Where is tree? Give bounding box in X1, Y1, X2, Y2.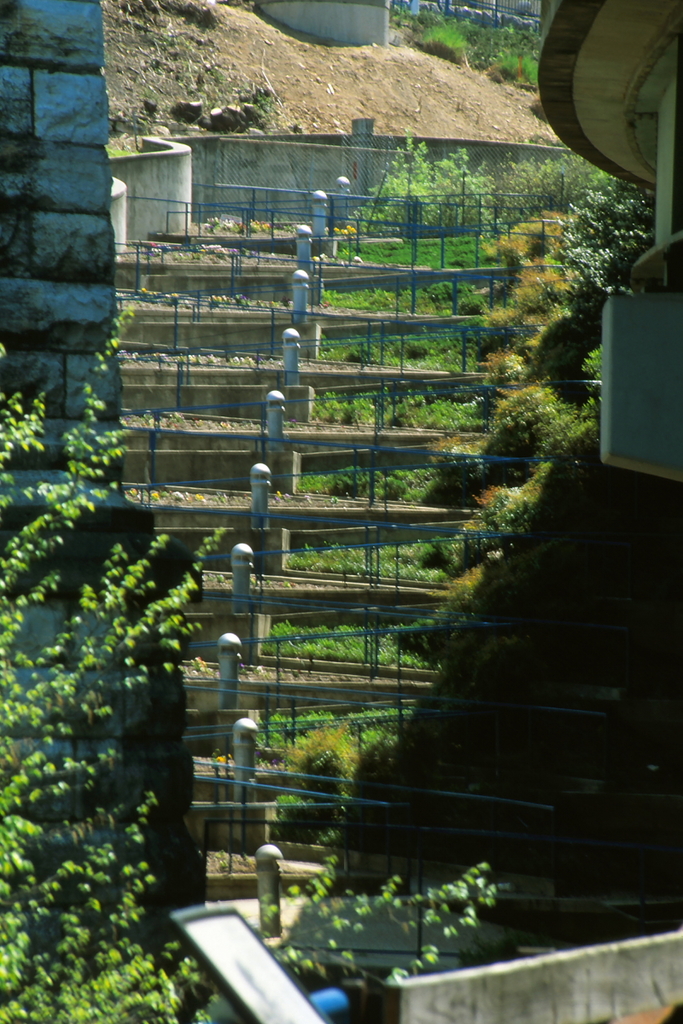
0, 460, 205, 965.
